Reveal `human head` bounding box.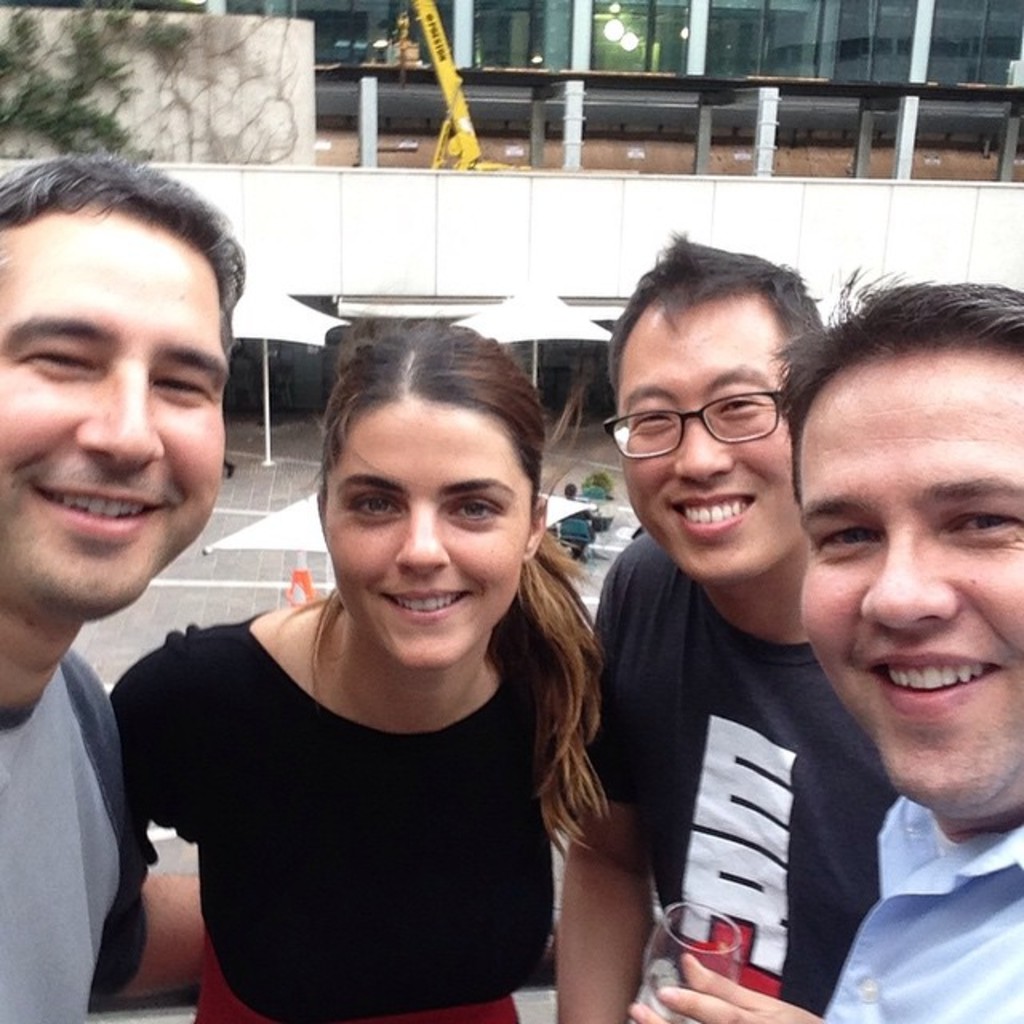
Revealed: [314,325,563,664].
